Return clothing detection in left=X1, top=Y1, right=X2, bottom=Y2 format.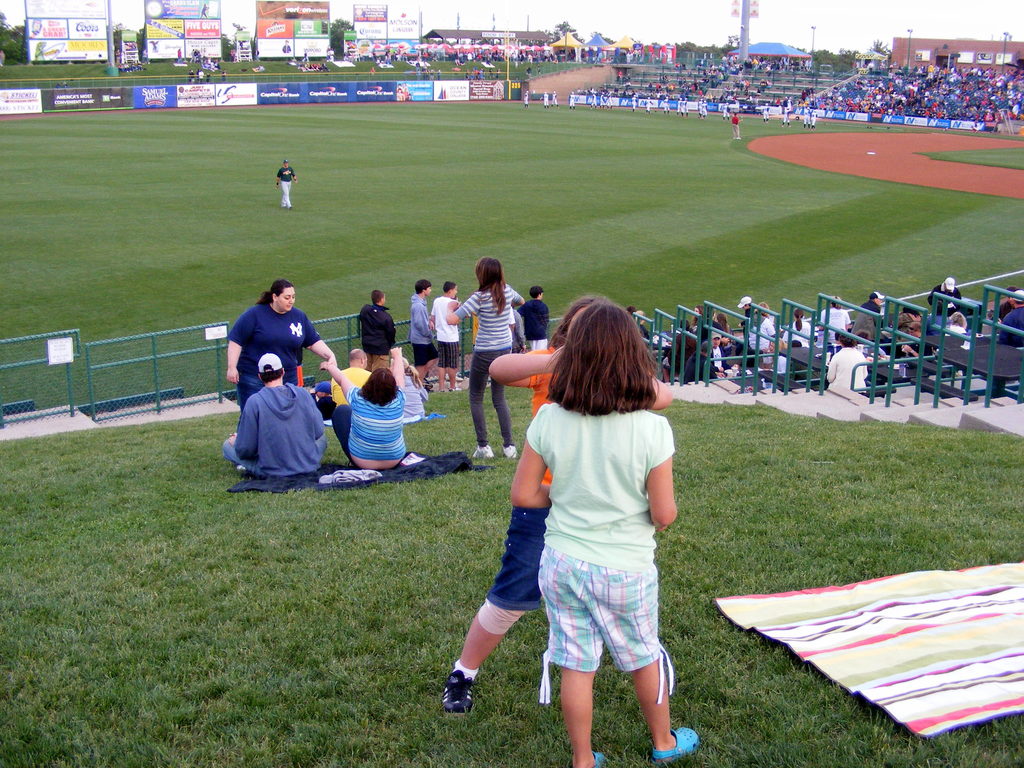
left=860, top=296, right=884, bottom=317.
